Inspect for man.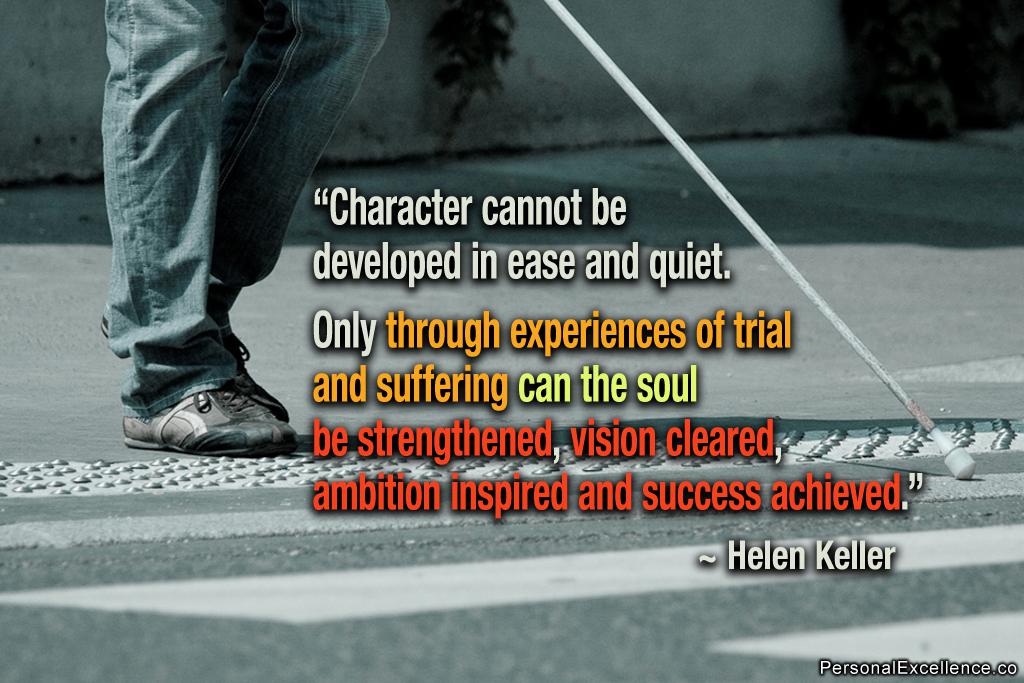
Inspection: Rect(95, 0, 393, 463).
